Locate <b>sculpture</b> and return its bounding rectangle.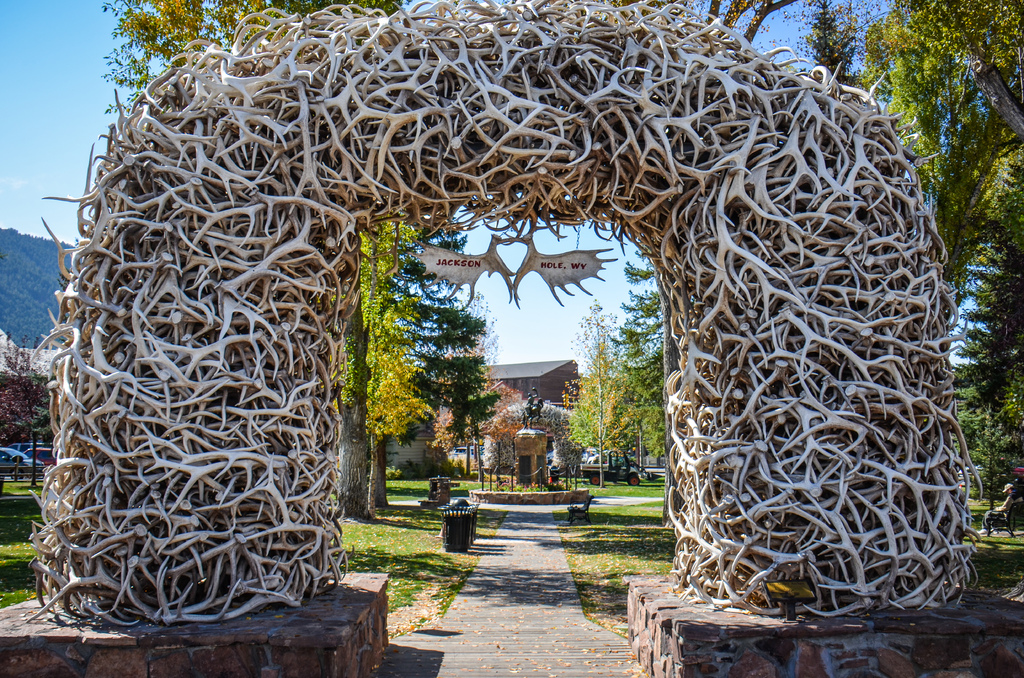
<bbox>0, 0, 1014, 677</bbox>.
